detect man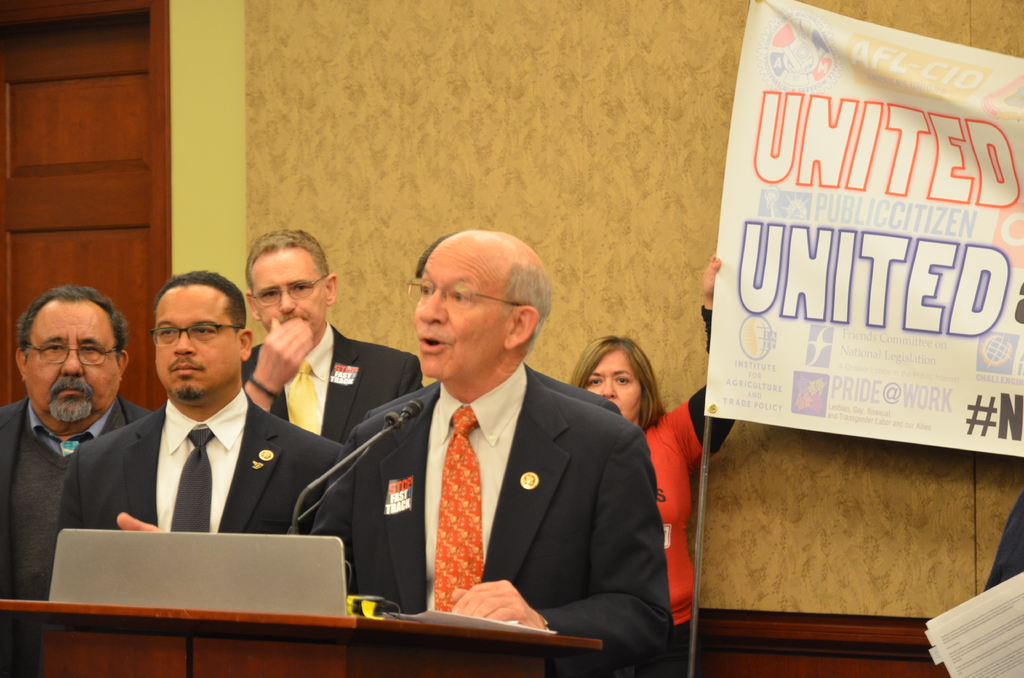
<bbox>0, 284, 154, 600</bbox>
